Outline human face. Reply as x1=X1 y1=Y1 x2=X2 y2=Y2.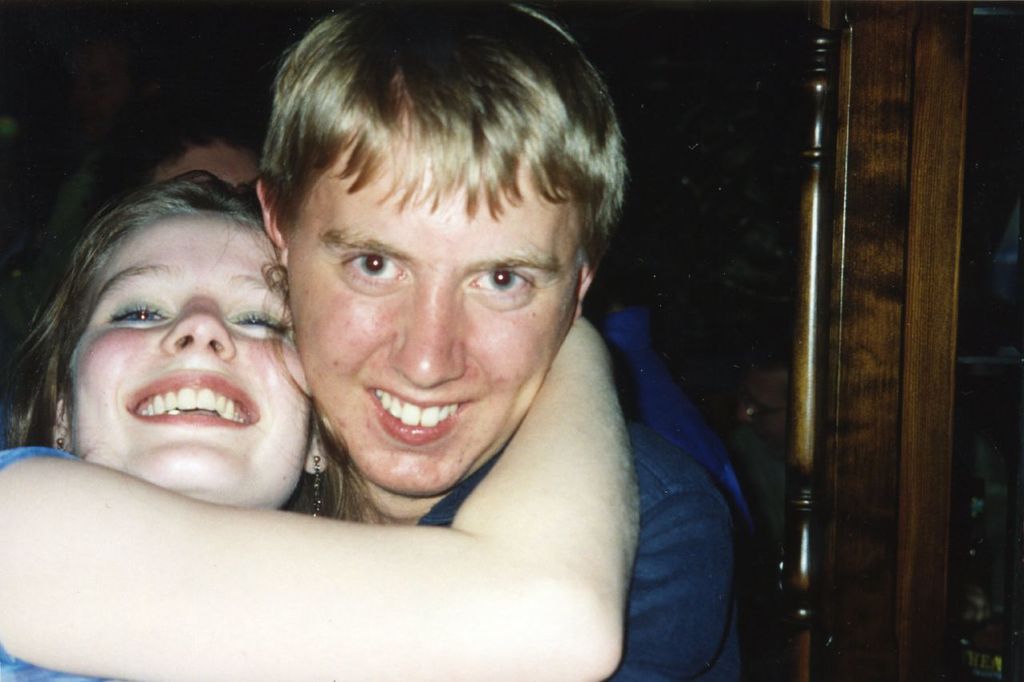
x1=74 y1=209 x2=314 y2=507.
